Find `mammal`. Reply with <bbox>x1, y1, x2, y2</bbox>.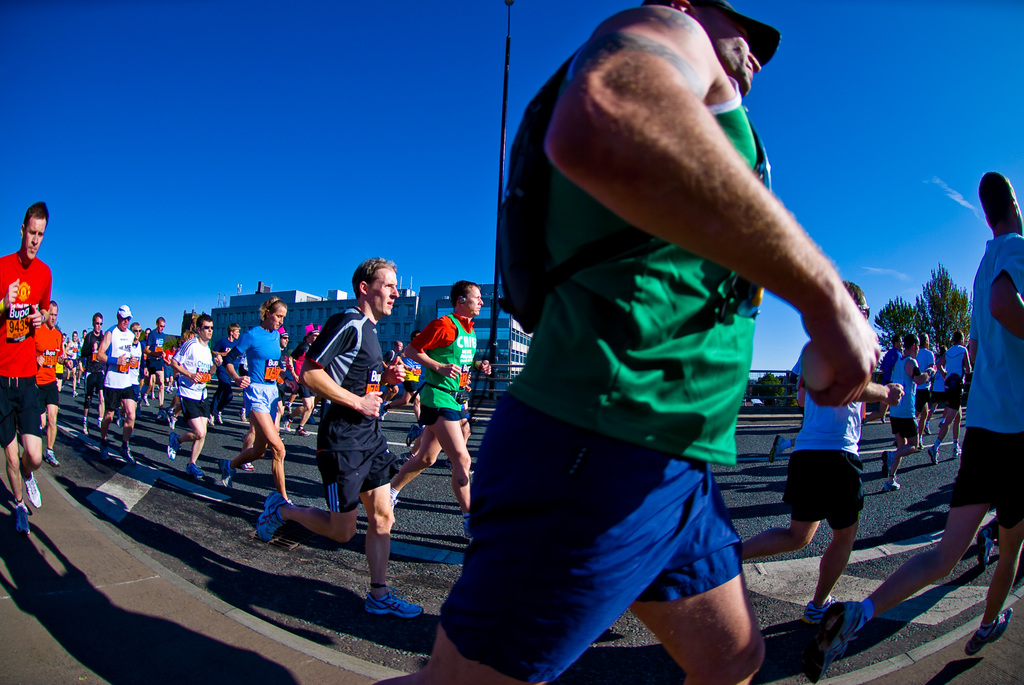
<bbox>435, 12, 883, 669</bbox>.
